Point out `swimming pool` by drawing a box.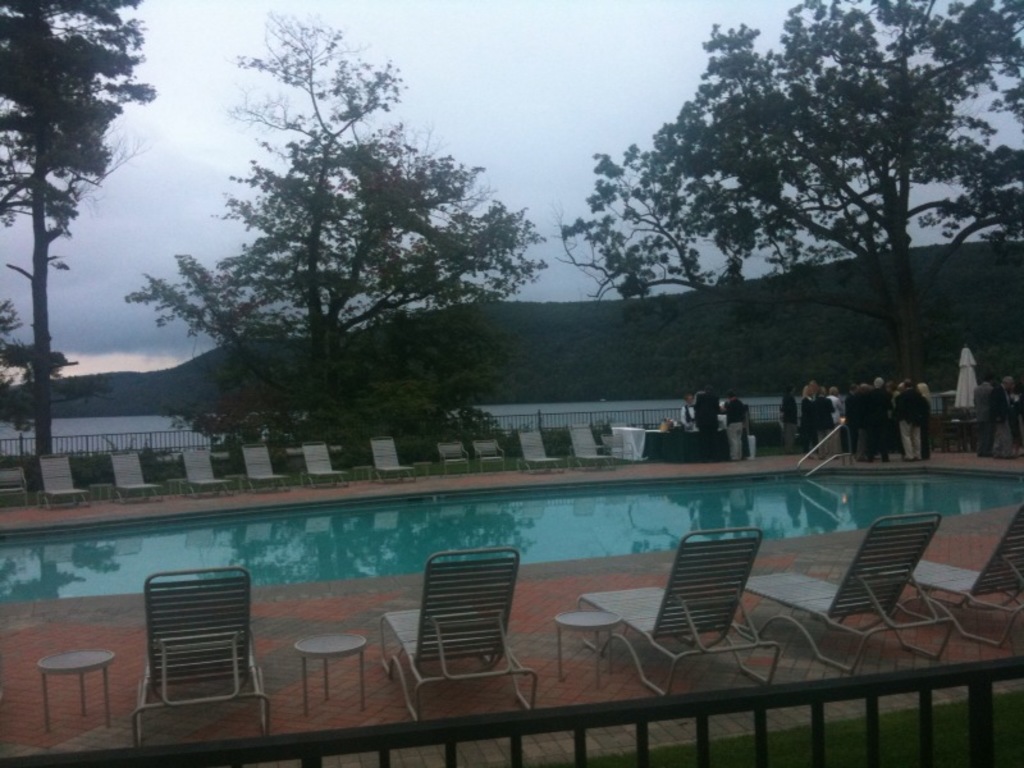
[0,466,1023,603].
